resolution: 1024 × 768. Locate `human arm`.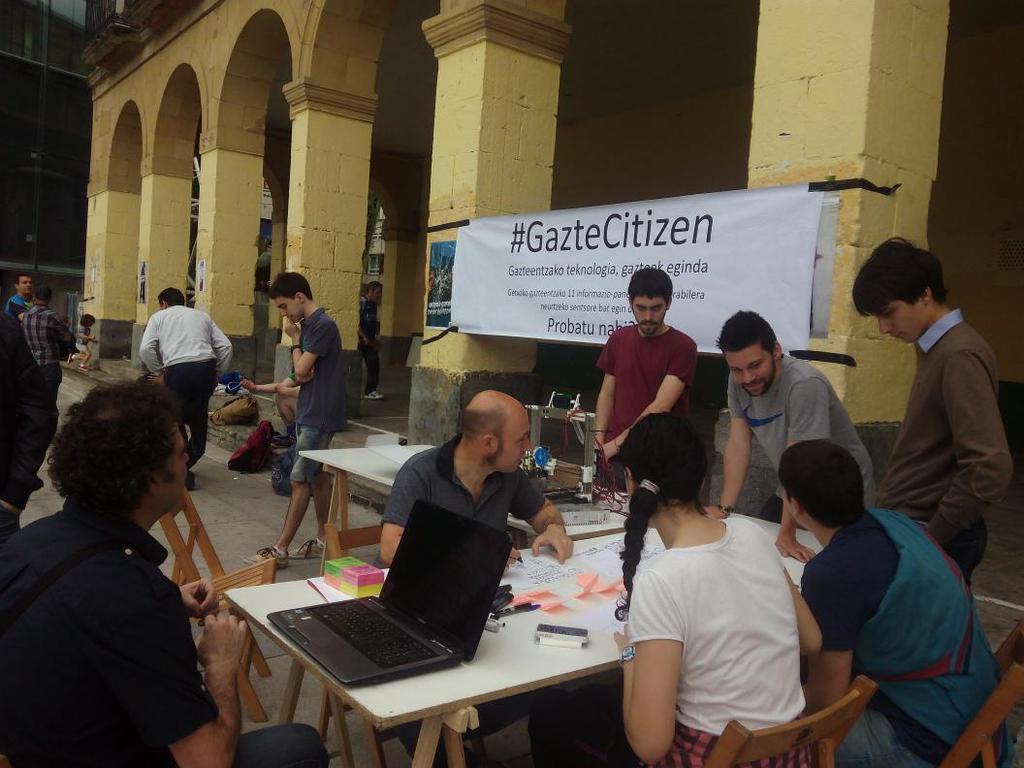
376,459,531,571.
